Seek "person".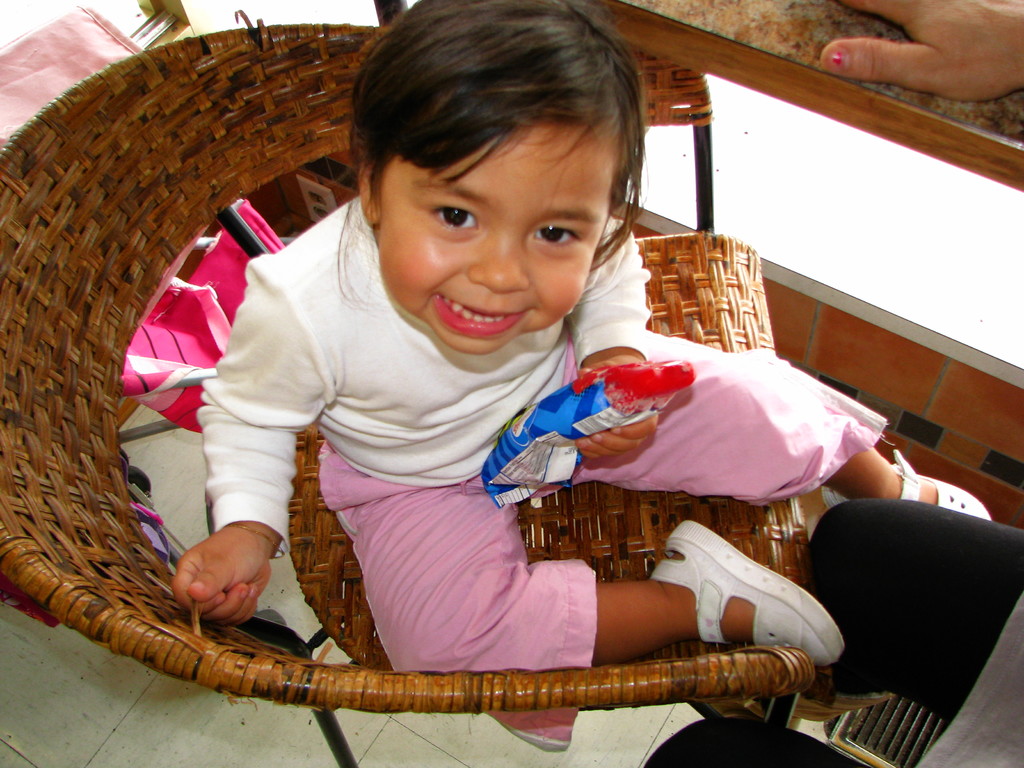
<box>822,0,1023,95</box>.
